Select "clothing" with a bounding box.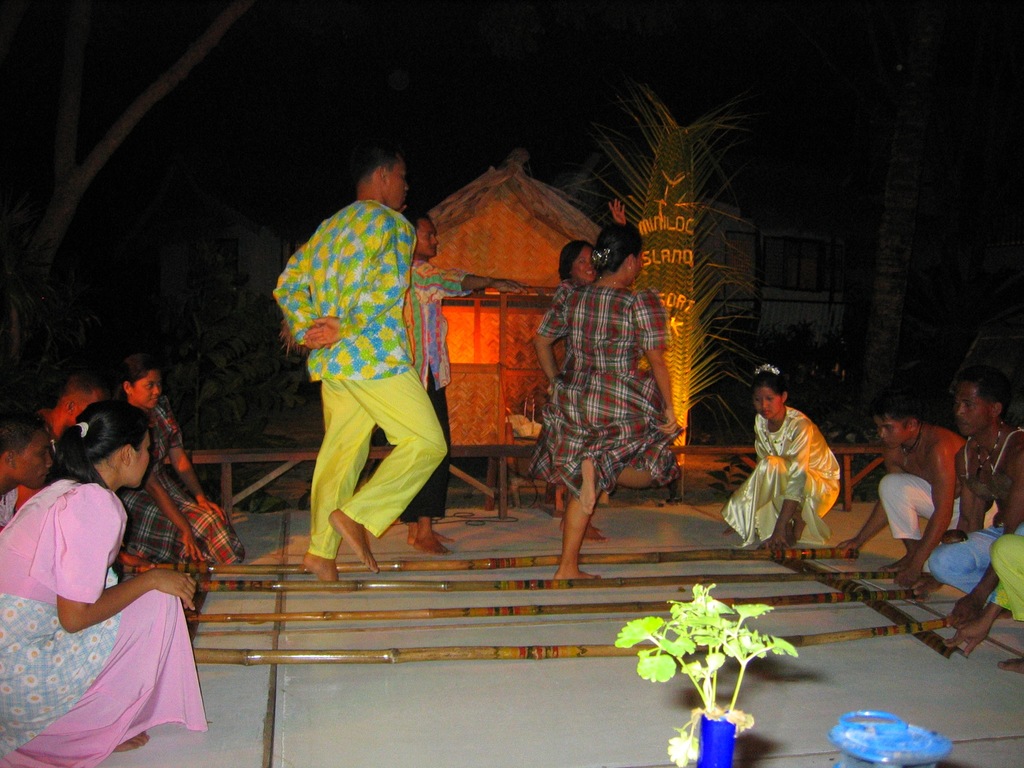
Rect(114, 392, 250, 566).
